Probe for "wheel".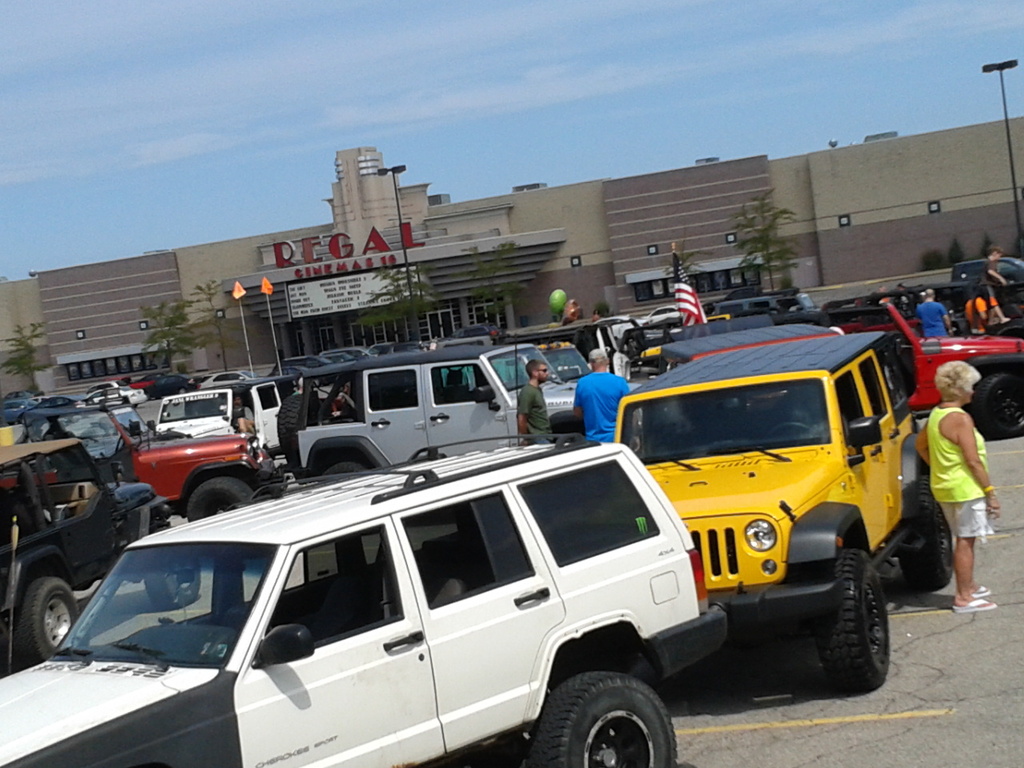
Probe result: region(524, 666, 678, 767).
